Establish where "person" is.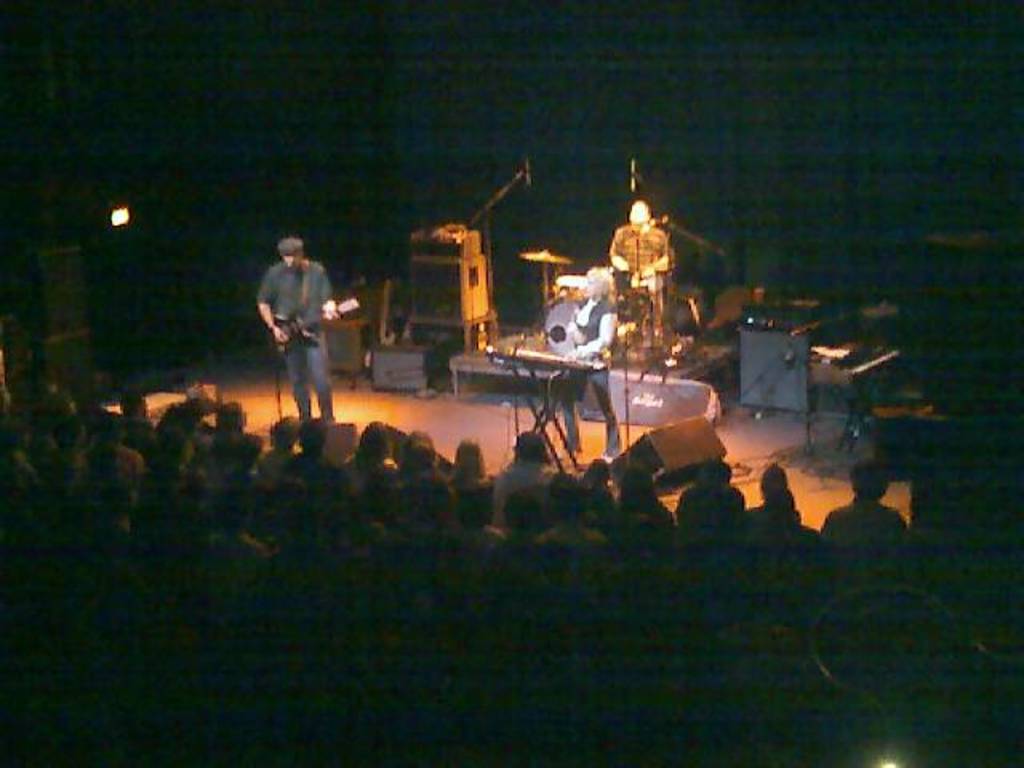
Established at 747 458 805 522.
